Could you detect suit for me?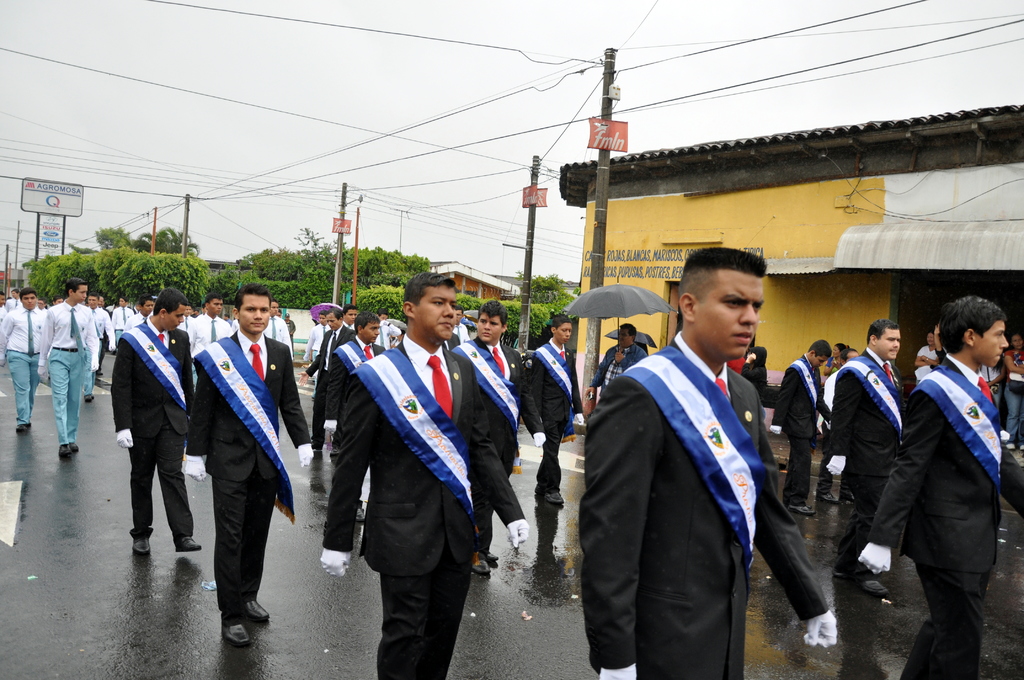
Detection result: select_region(318, 332, 524, 679).
